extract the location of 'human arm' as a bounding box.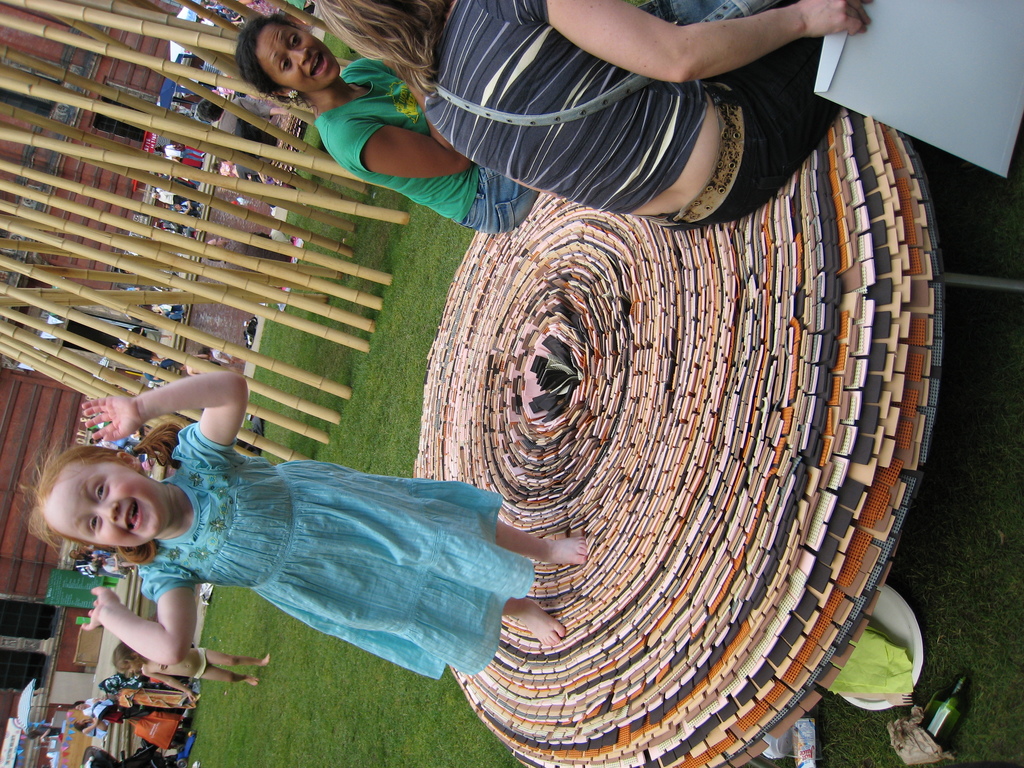
detection(79, 362, 266, 468).
